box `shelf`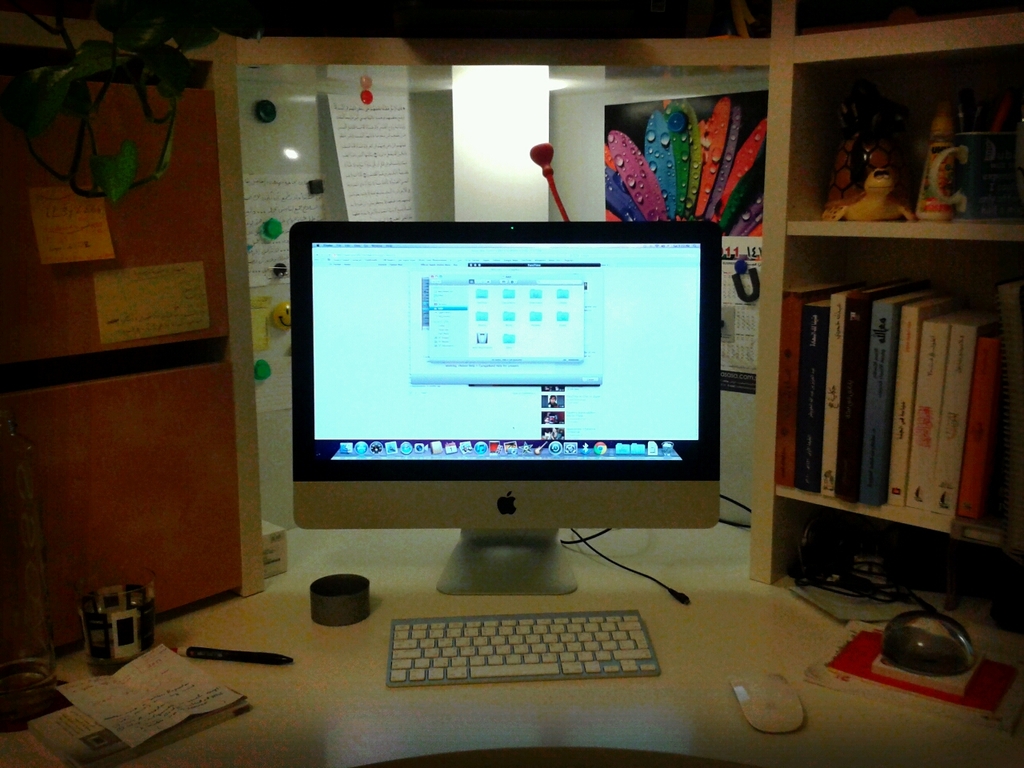
locate(777, 0, 1023, 79)
